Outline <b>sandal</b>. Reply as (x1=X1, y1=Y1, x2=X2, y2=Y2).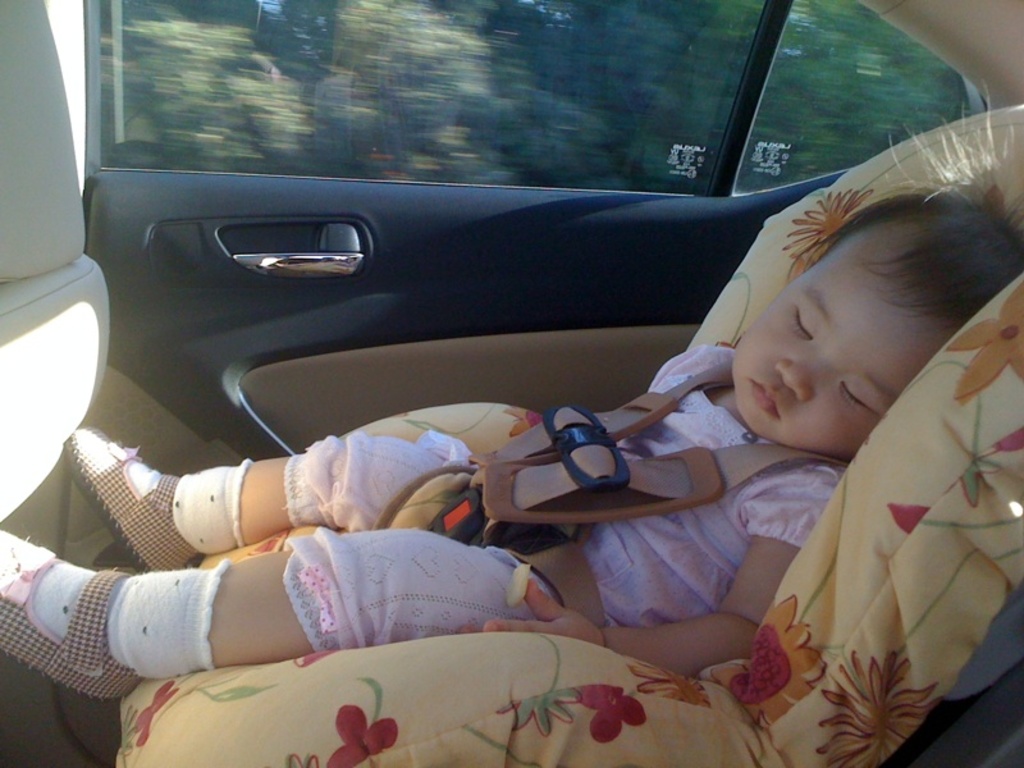
(x1=0, y1=521, x2=132, y2=699).
